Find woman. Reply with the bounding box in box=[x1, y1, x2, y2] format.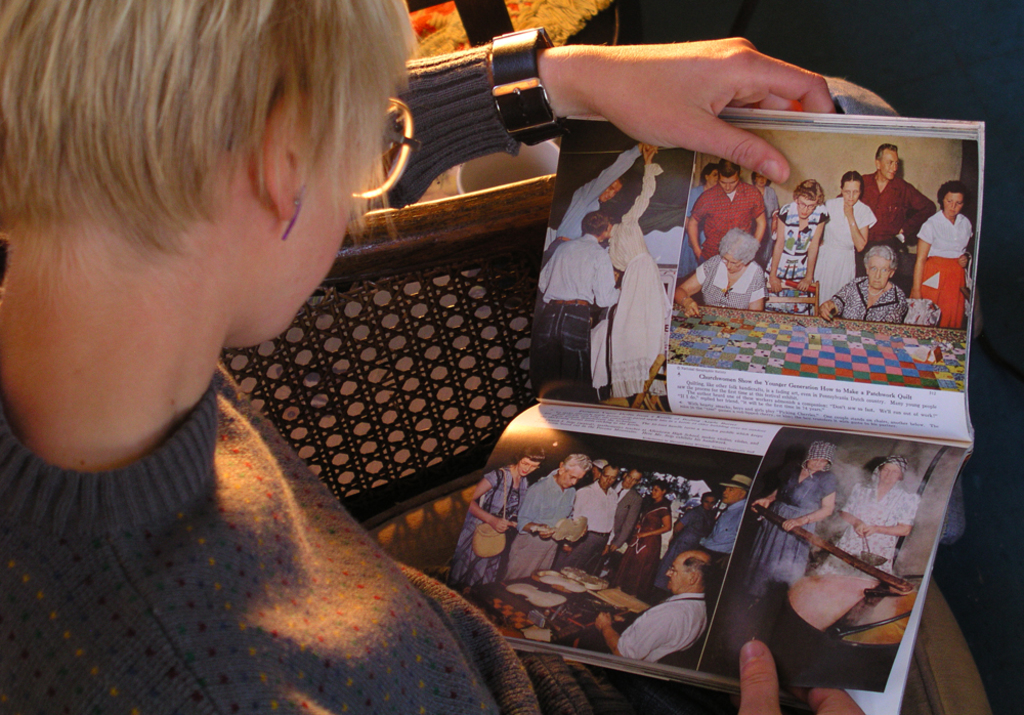
box=[0, 0, 834, 714].
